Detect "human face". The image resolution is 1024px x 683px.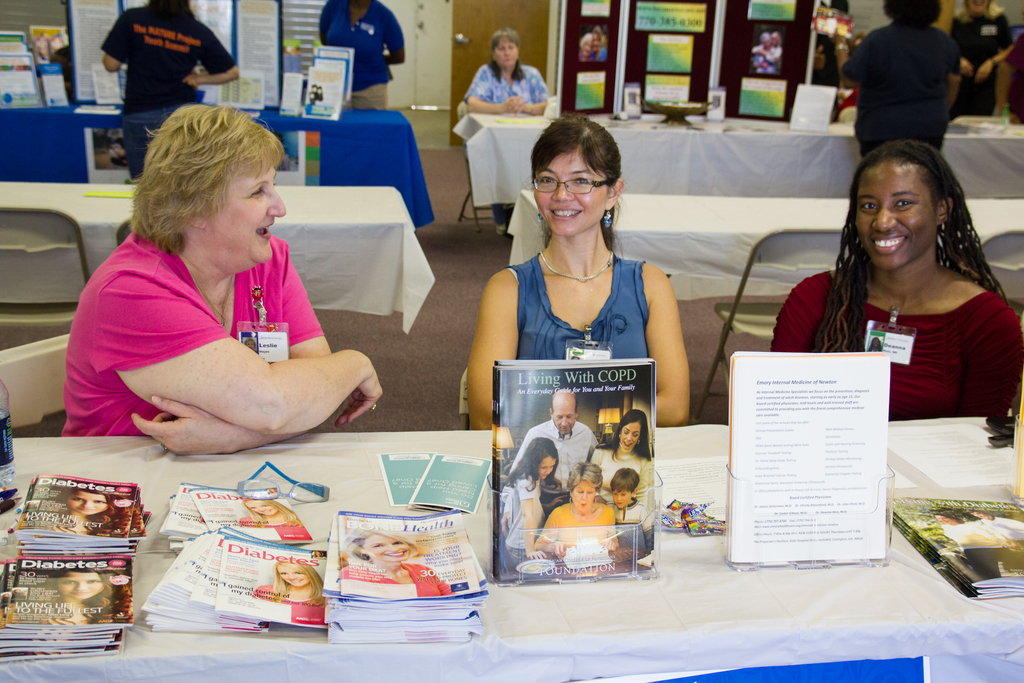
x1=938 y1=514 x2=951 y2=524.
